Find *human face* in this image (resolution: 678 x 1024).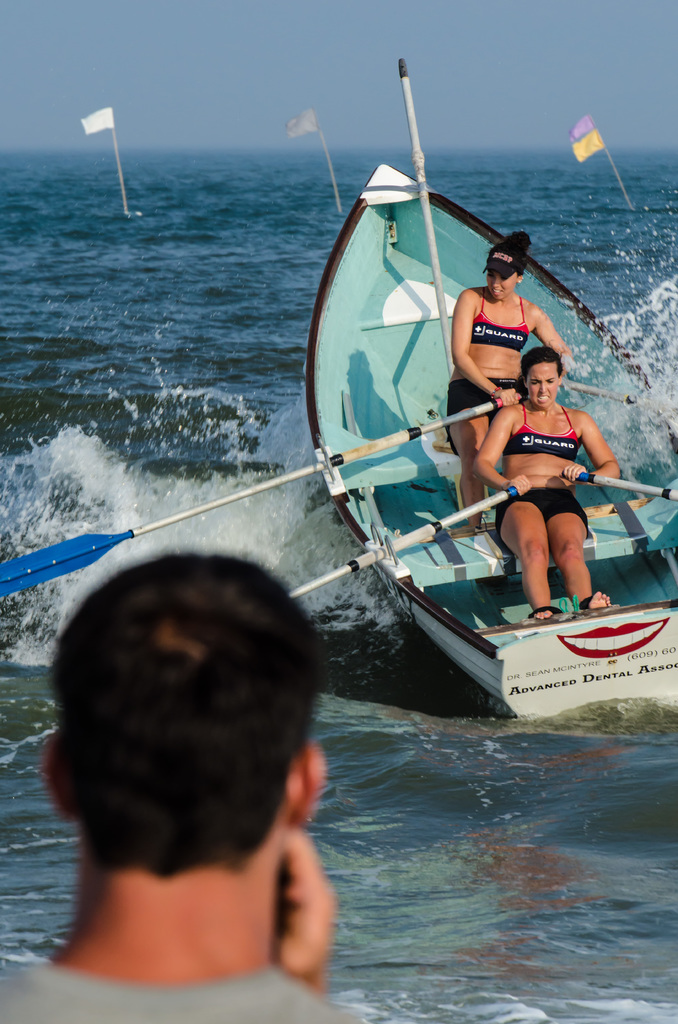
<bbox>519, 360, 561, 413</bbox>.
